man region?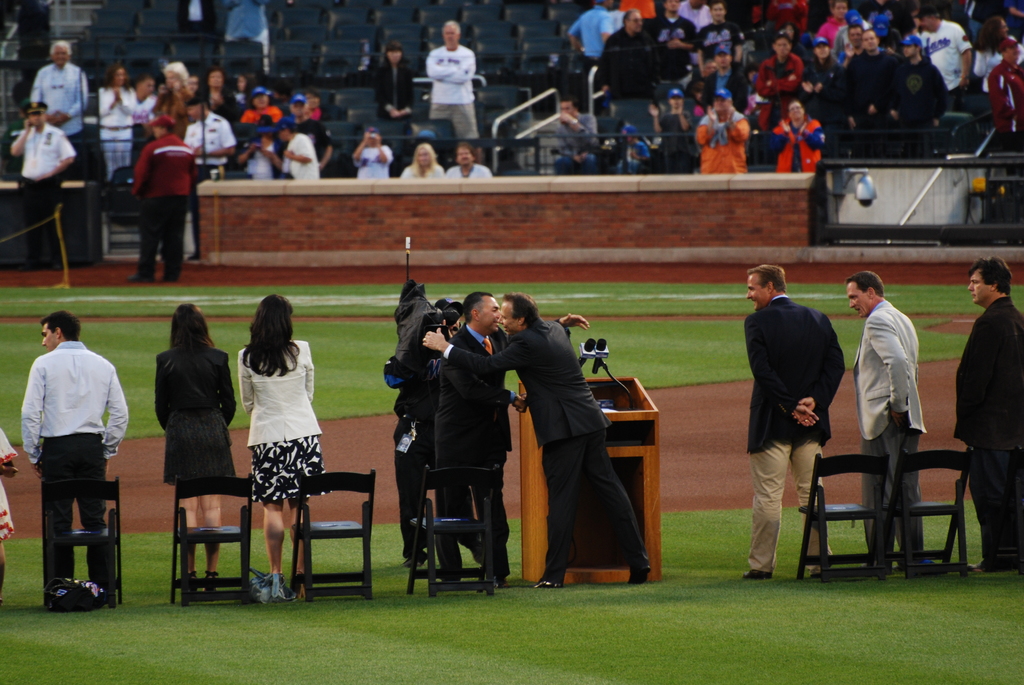
bbox(29, 39, 91, 176)
